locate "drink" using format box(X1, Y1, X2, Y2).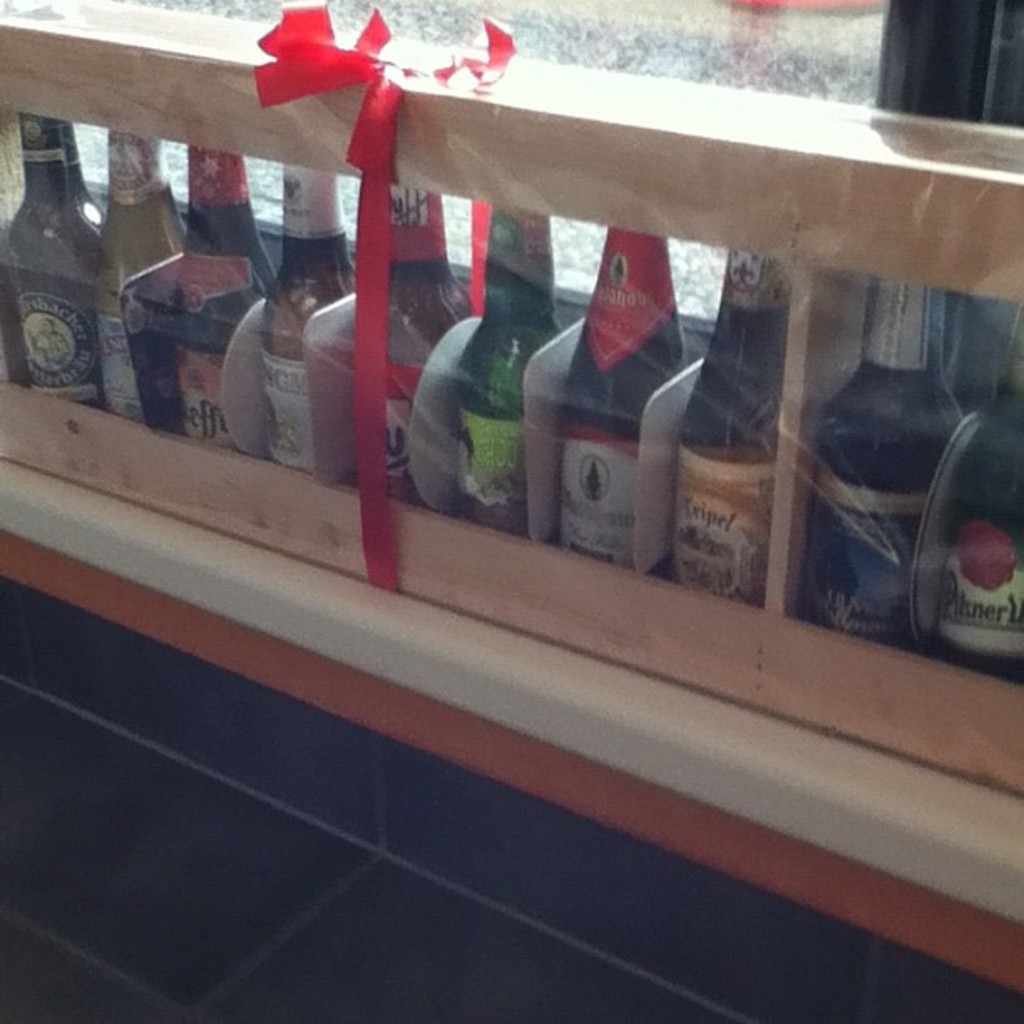
box(935, 305, 1022, 683).
